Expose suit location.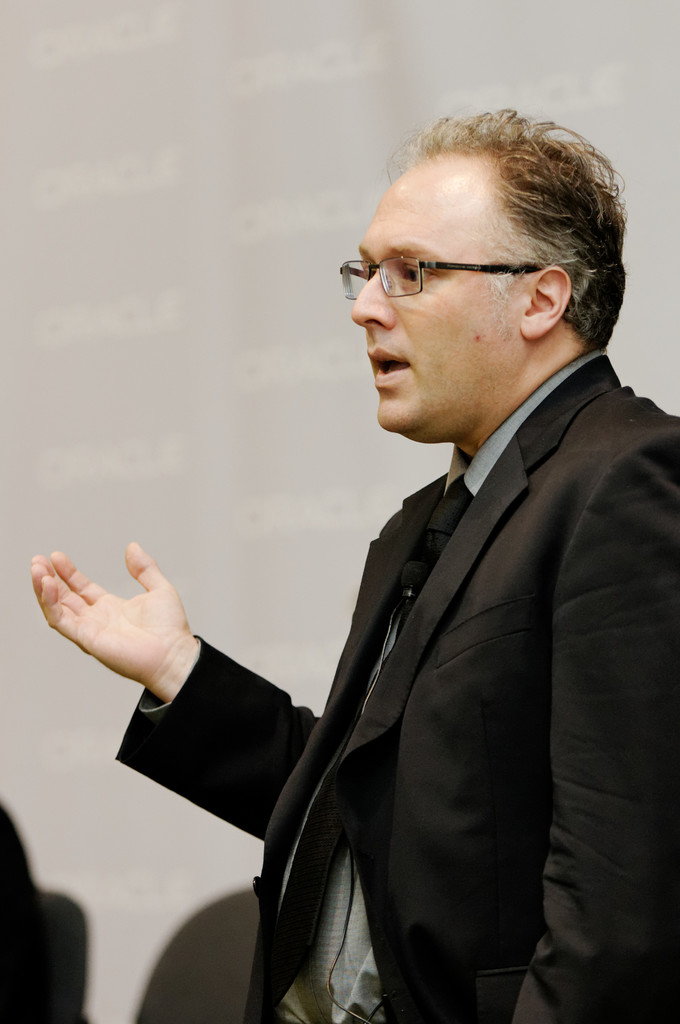
Exposed at [242,294,654,1023].
